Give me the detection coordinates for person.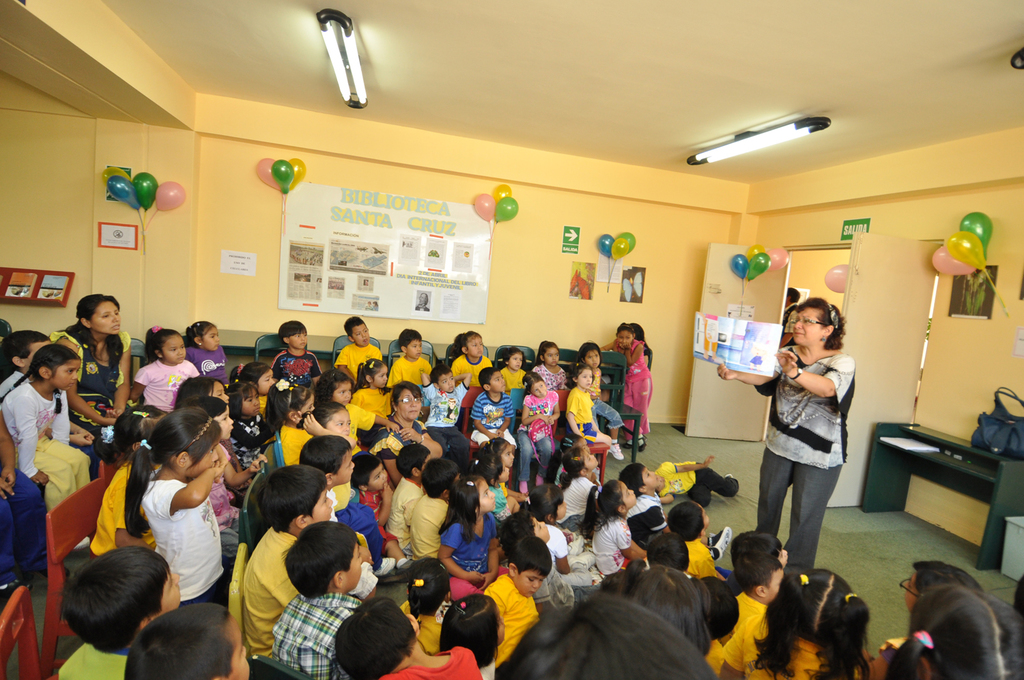
(411, 458, 464, 561).
